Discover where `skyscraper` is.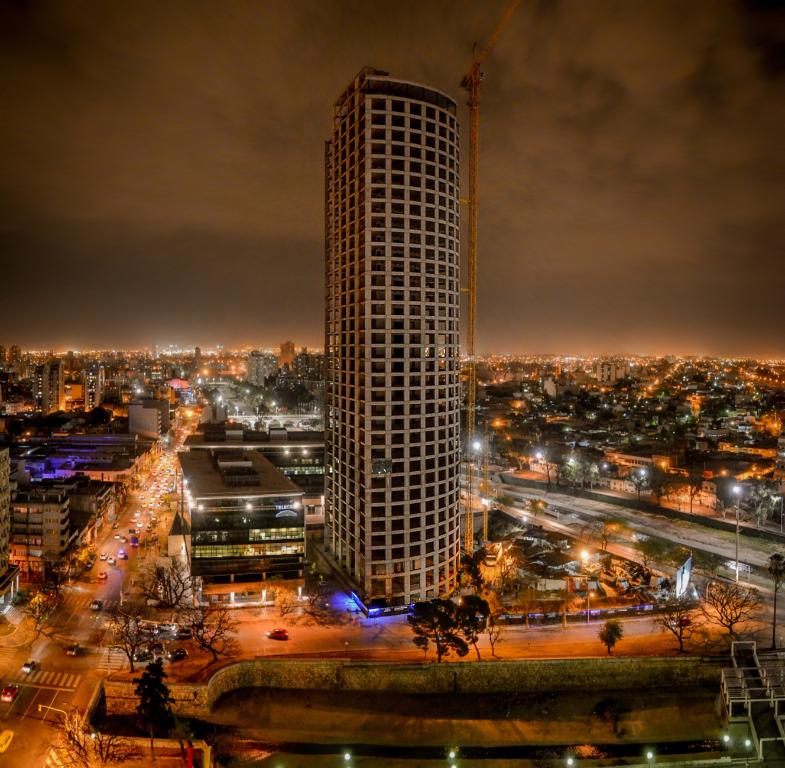
Discovered at detection(285, 66, 507, 628).
